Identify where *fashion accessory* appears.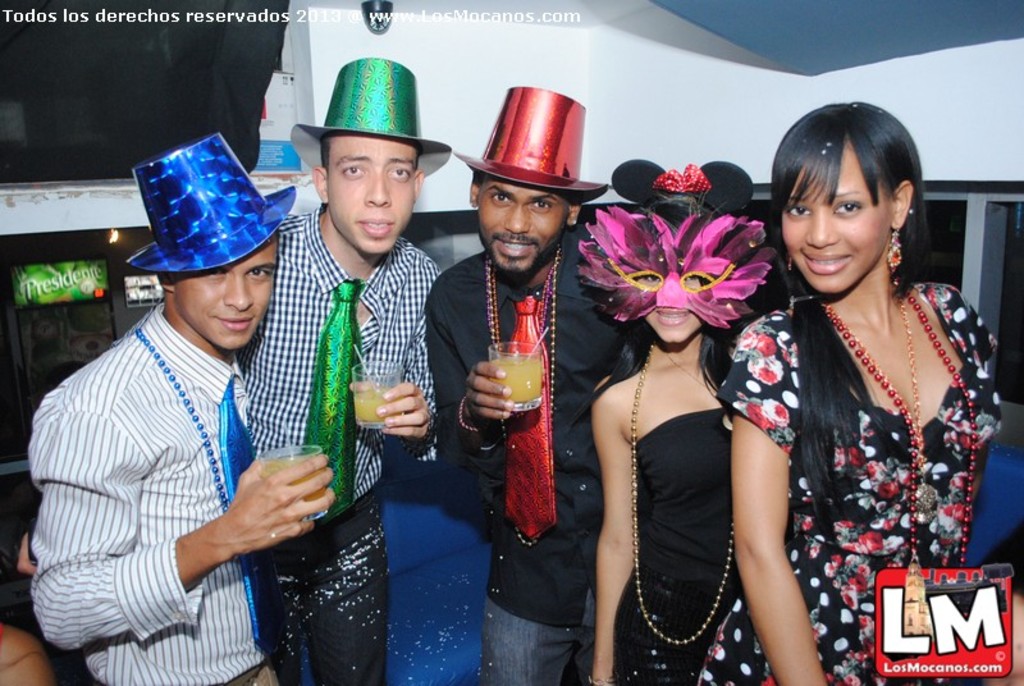
Appears at [x1=221, y1=380, x2=292, y2=639].
